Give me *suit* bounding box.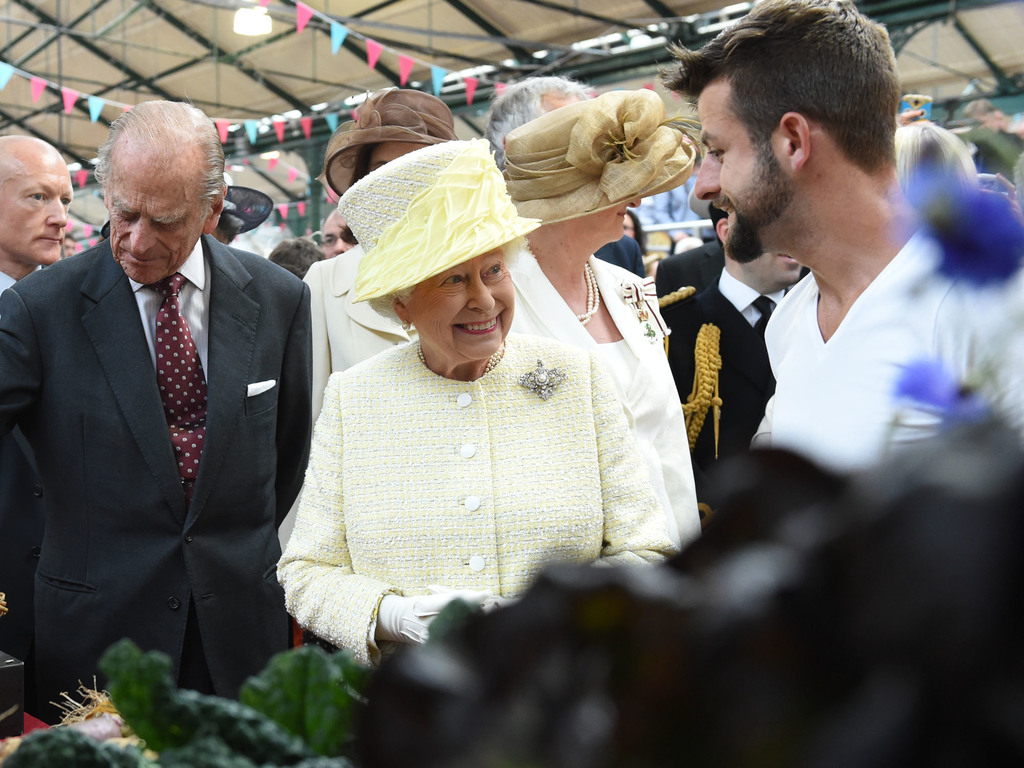
x1=651, y1=234, x2=721, y2=300.
